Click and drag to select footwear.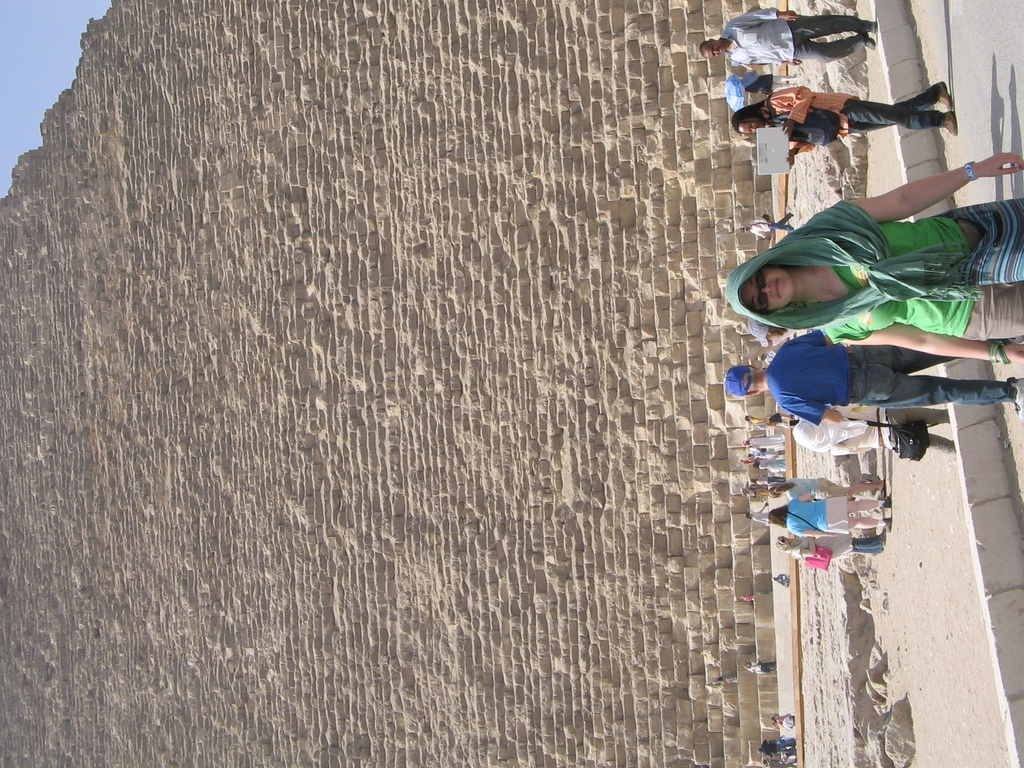
Selection: bbox=(879, 479, 888, 495).
